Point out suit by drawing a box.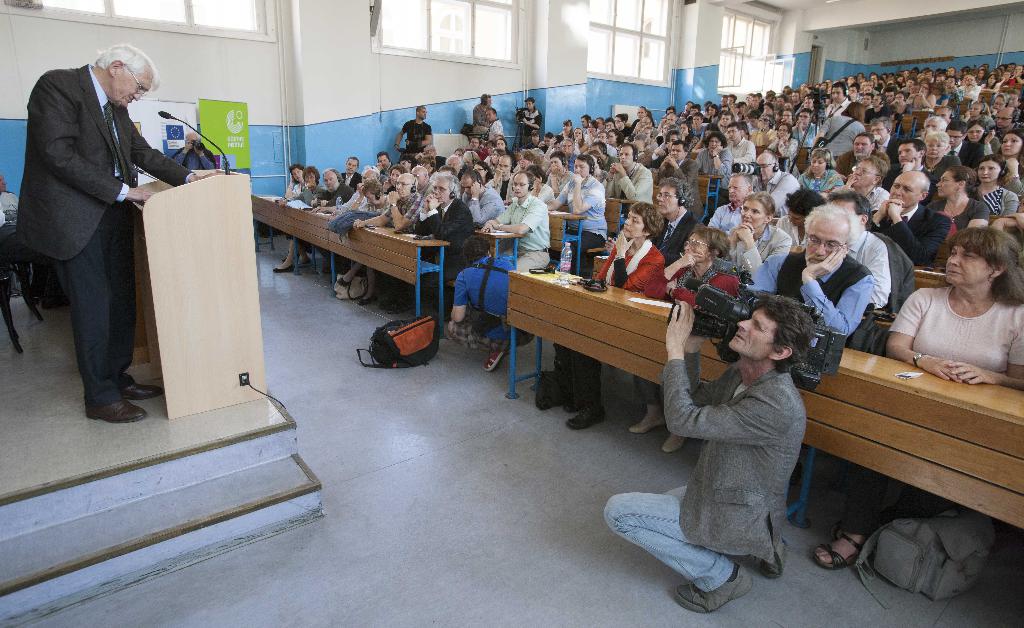
<box>871,208,956,266</box>.
